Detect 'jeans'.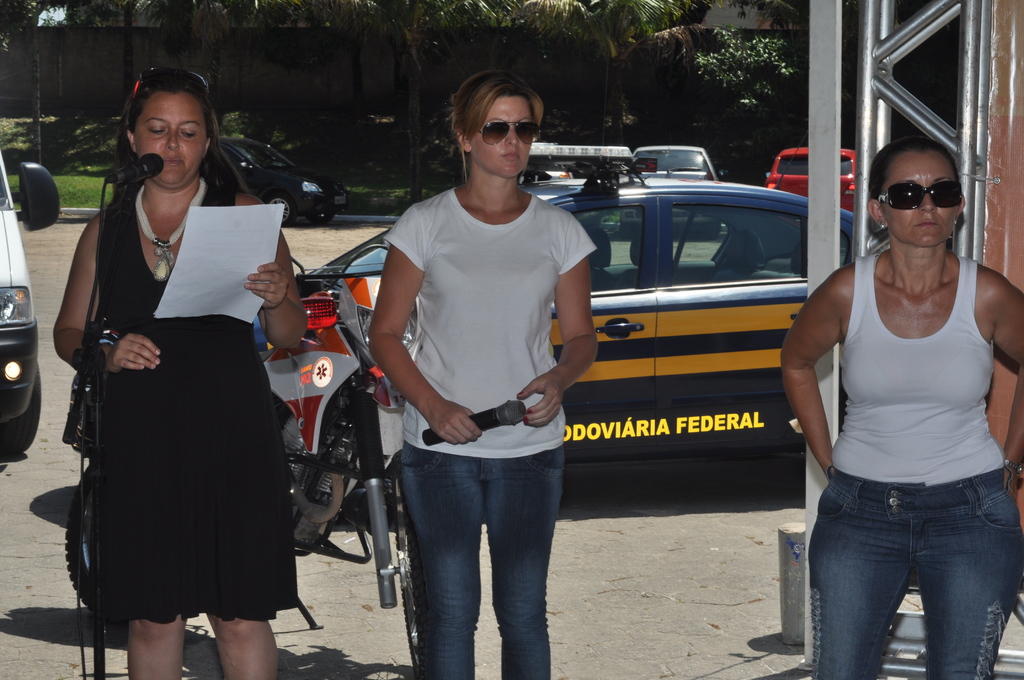
Detected at BBox(811, 463, 1023, 679).
